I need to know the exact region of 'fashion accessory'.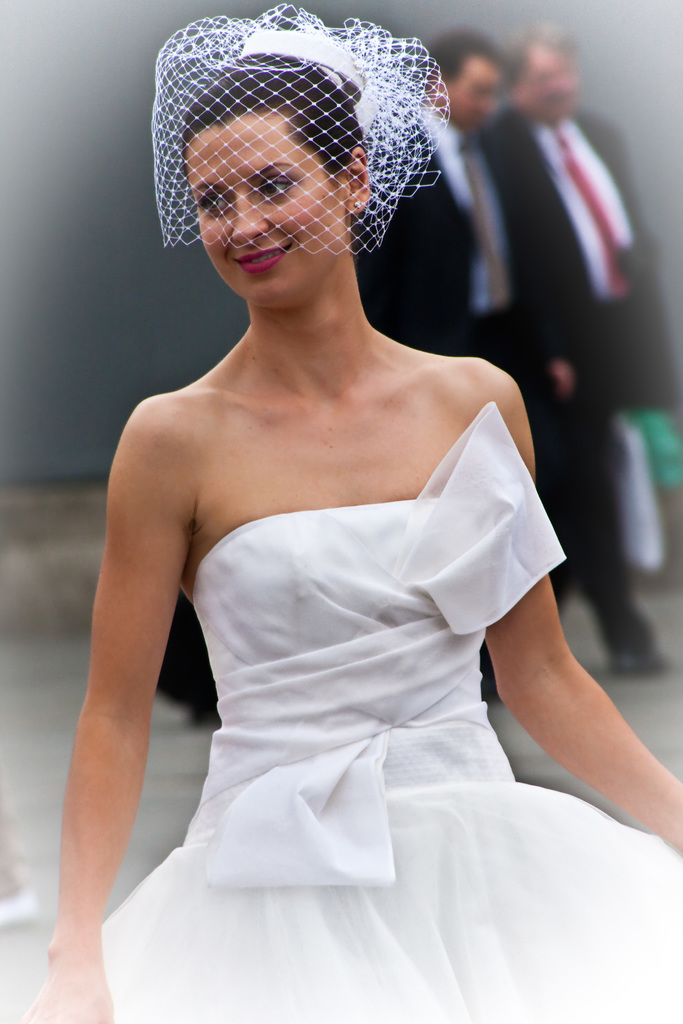
Region: <bbox>150, 6, 444, 263</bbox>.
